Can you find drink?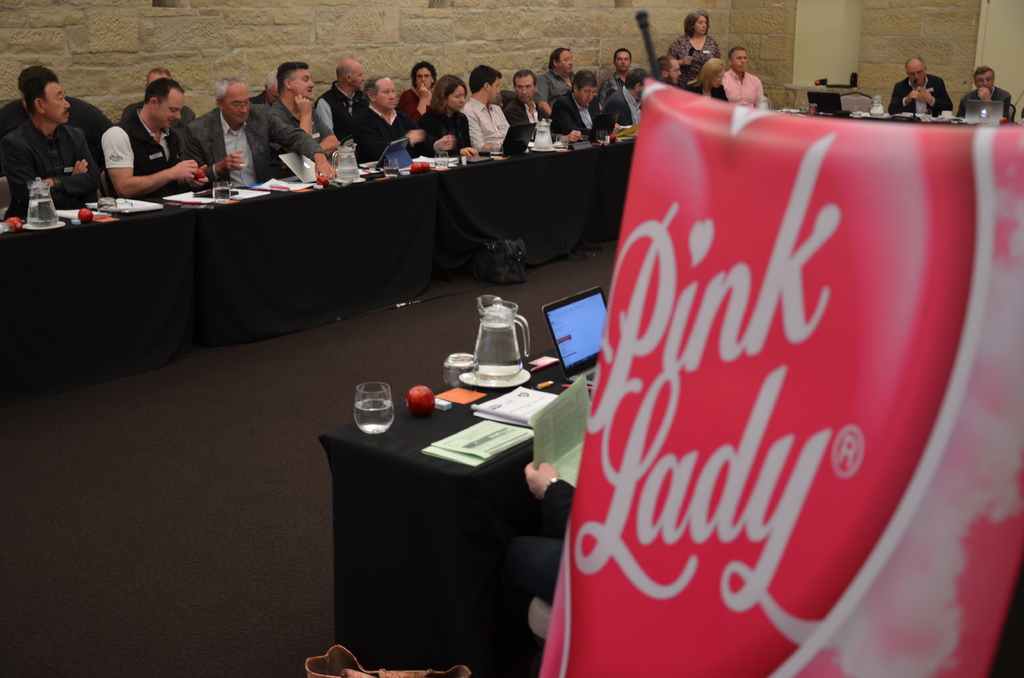
Yes, bounding box: [left=353, top=398, right=395, bottom=433].
